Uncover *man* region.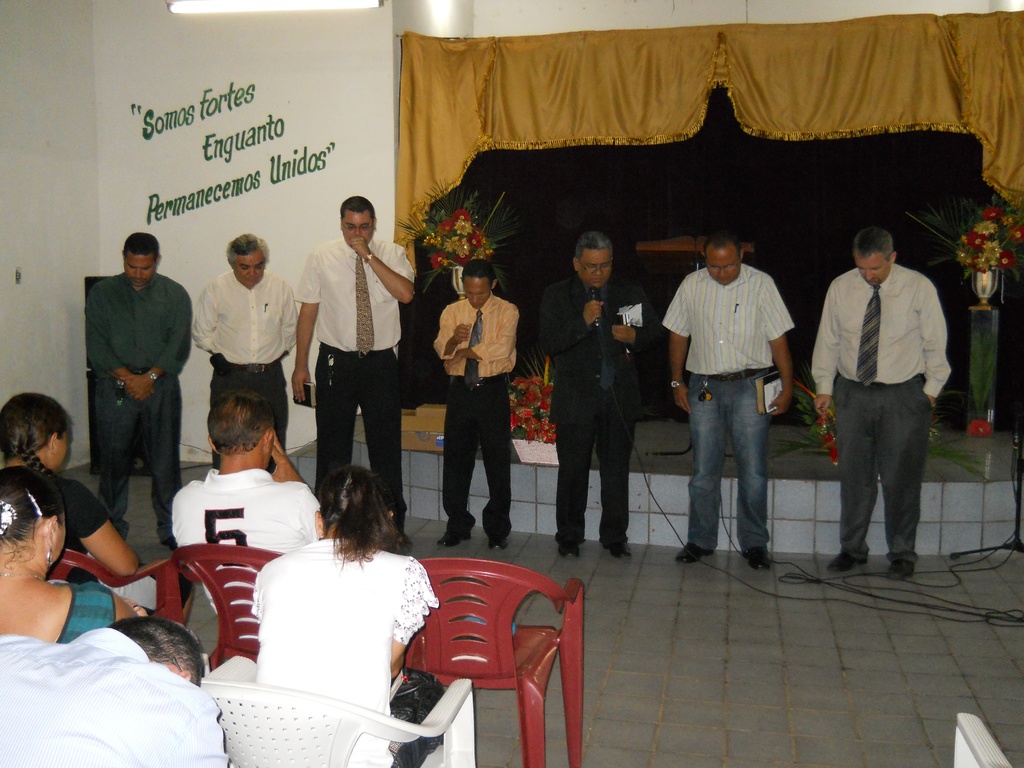
Uncovered: [188,234,299,471].
